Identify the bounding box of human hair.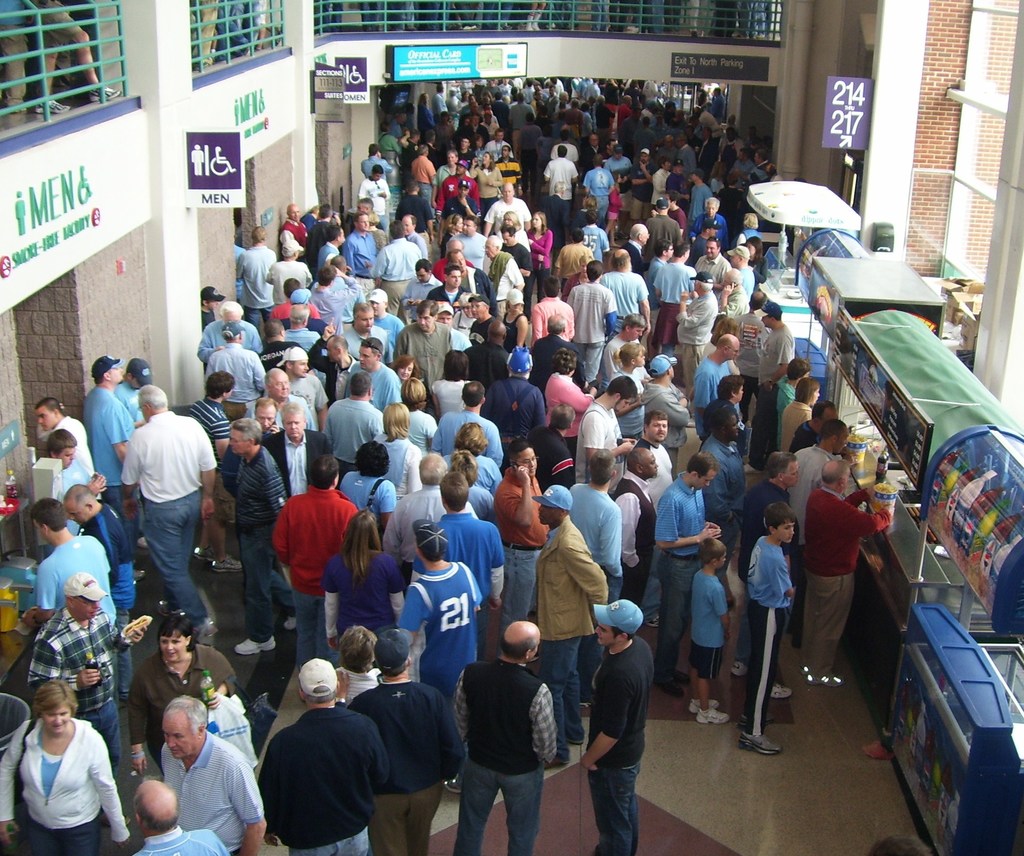
[139, 795, 181, 830].
